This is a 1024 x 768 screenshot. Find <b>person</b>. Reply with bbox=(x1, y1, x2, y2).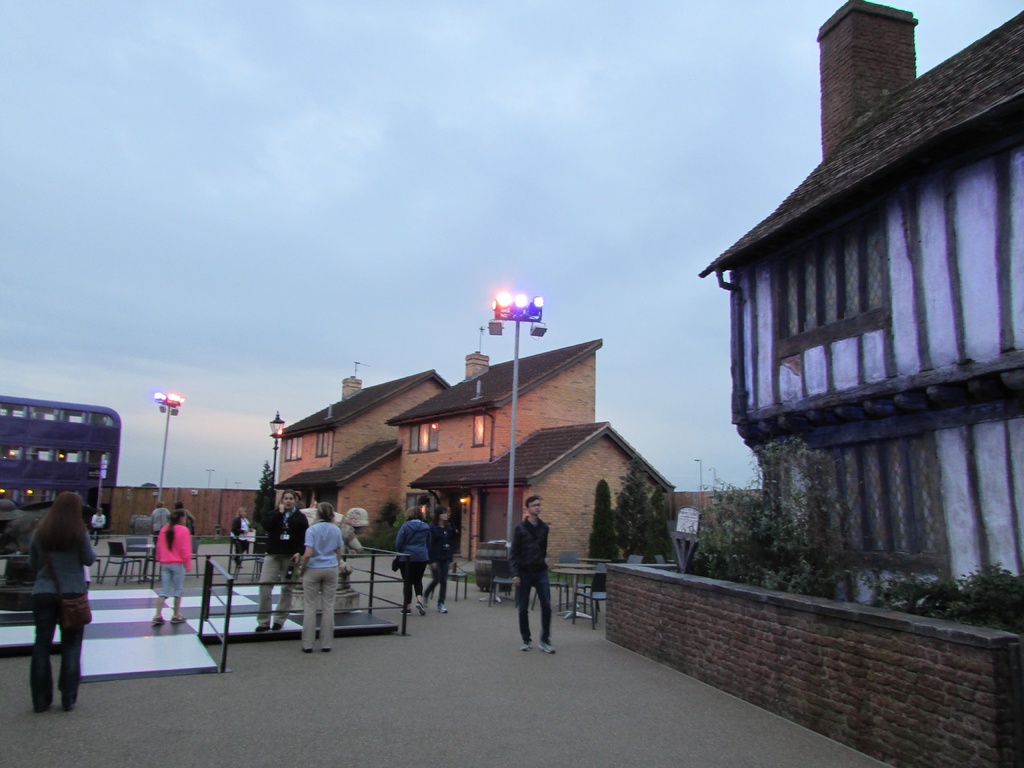
bbox=(298, 503, 343, 651).
